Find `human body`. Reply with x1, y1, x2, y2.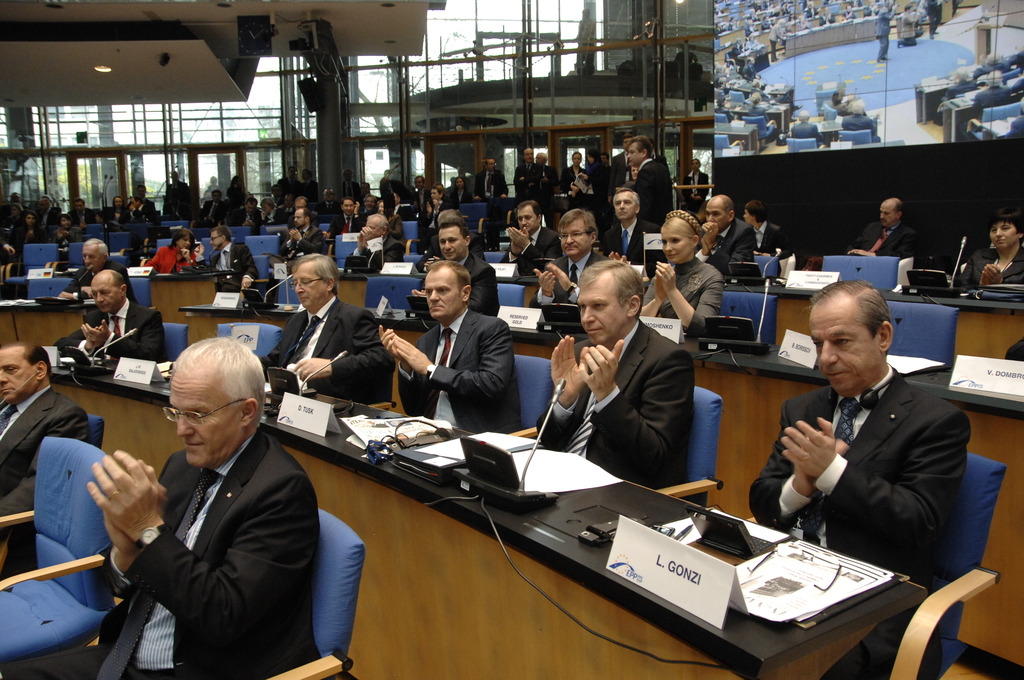
696, 197, 755, 284.
